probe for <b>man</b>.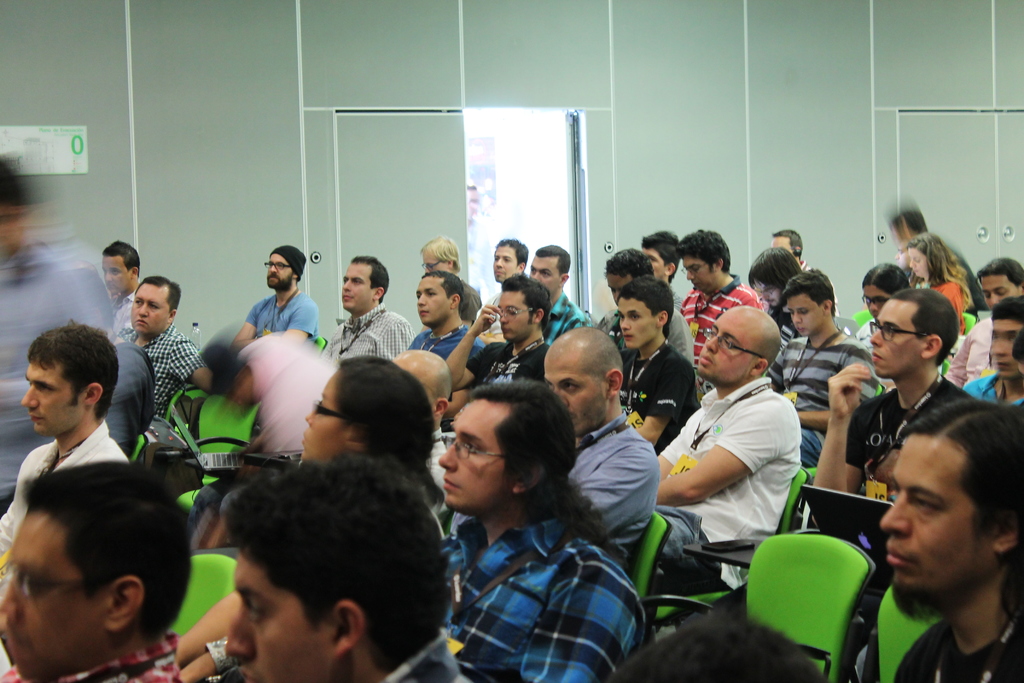
Probe result: [492,243,529,283].
